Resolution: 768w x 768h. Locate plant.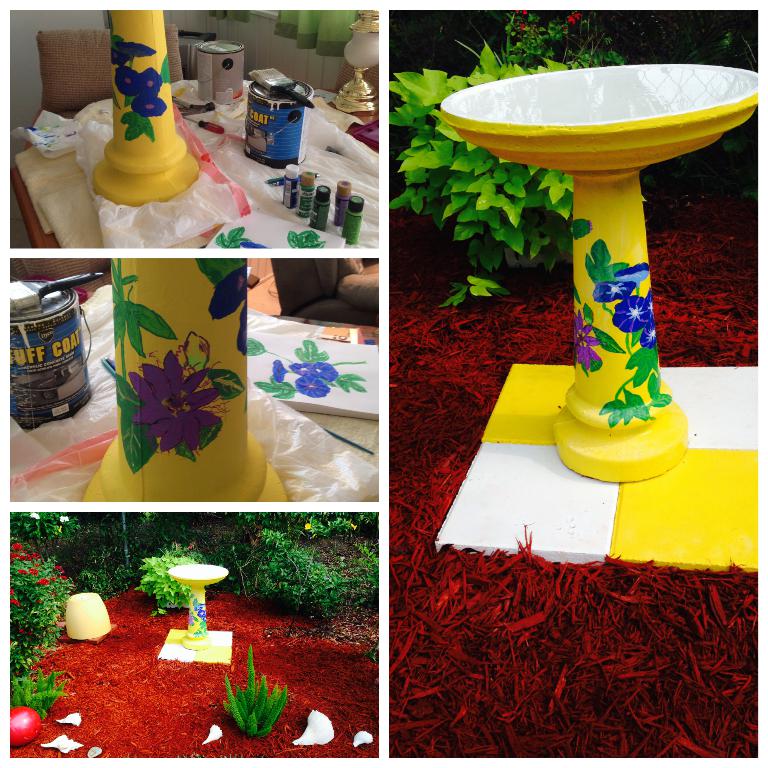
Rect(481, 5, 637, 67).
